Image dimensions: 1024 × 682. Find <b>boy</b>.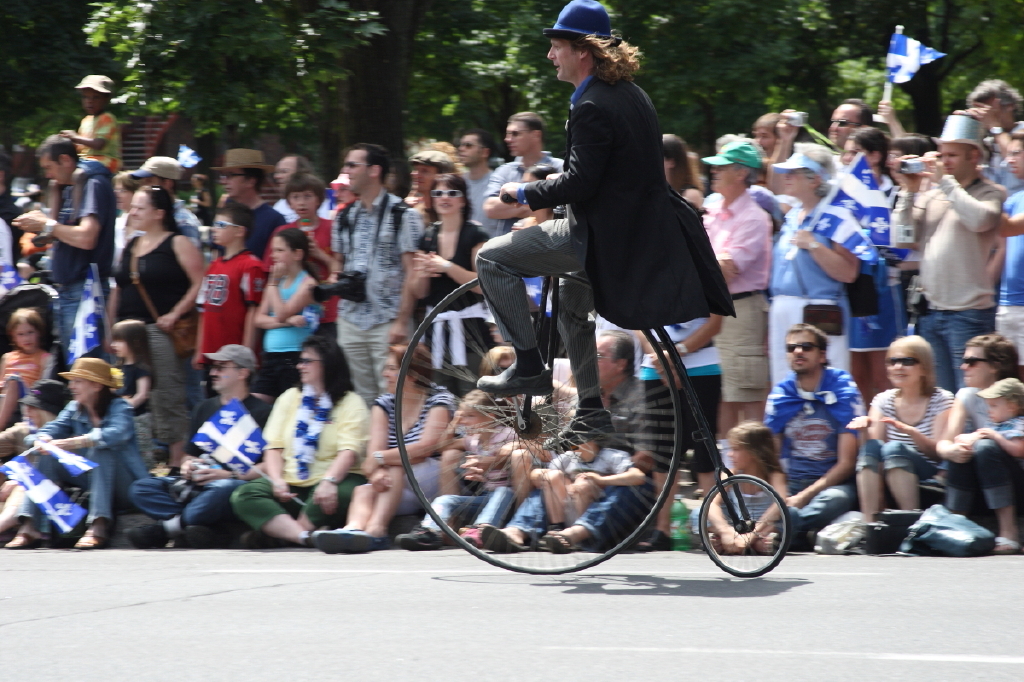
BBox(969, 365, 1023, 469).
